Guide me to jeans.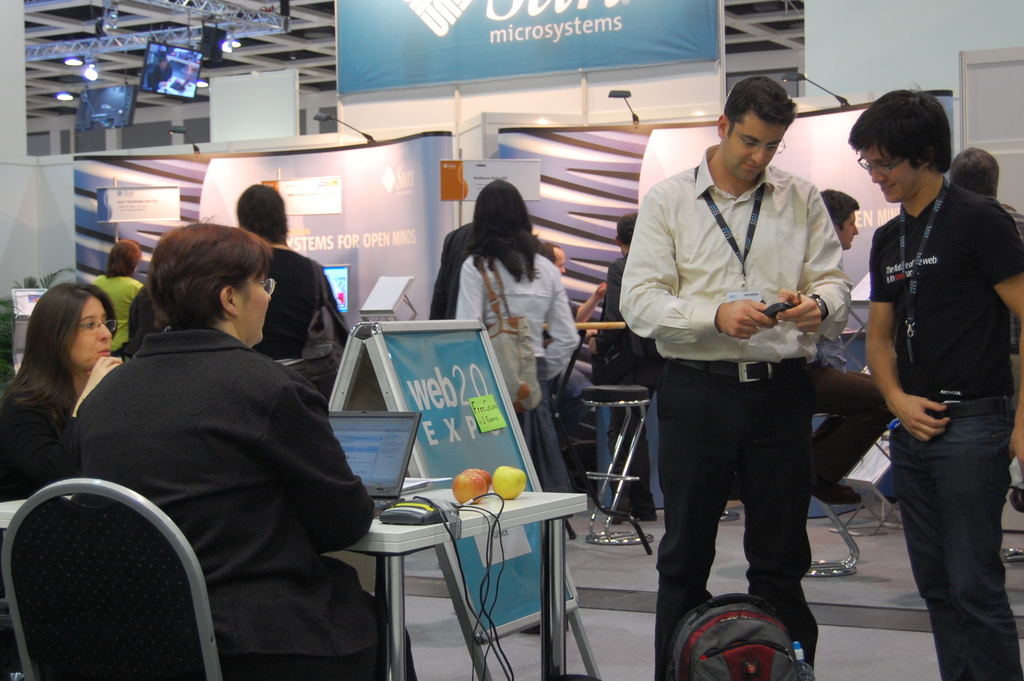
Guidance: x1=650 y1=359 x2=830 y2=680.
